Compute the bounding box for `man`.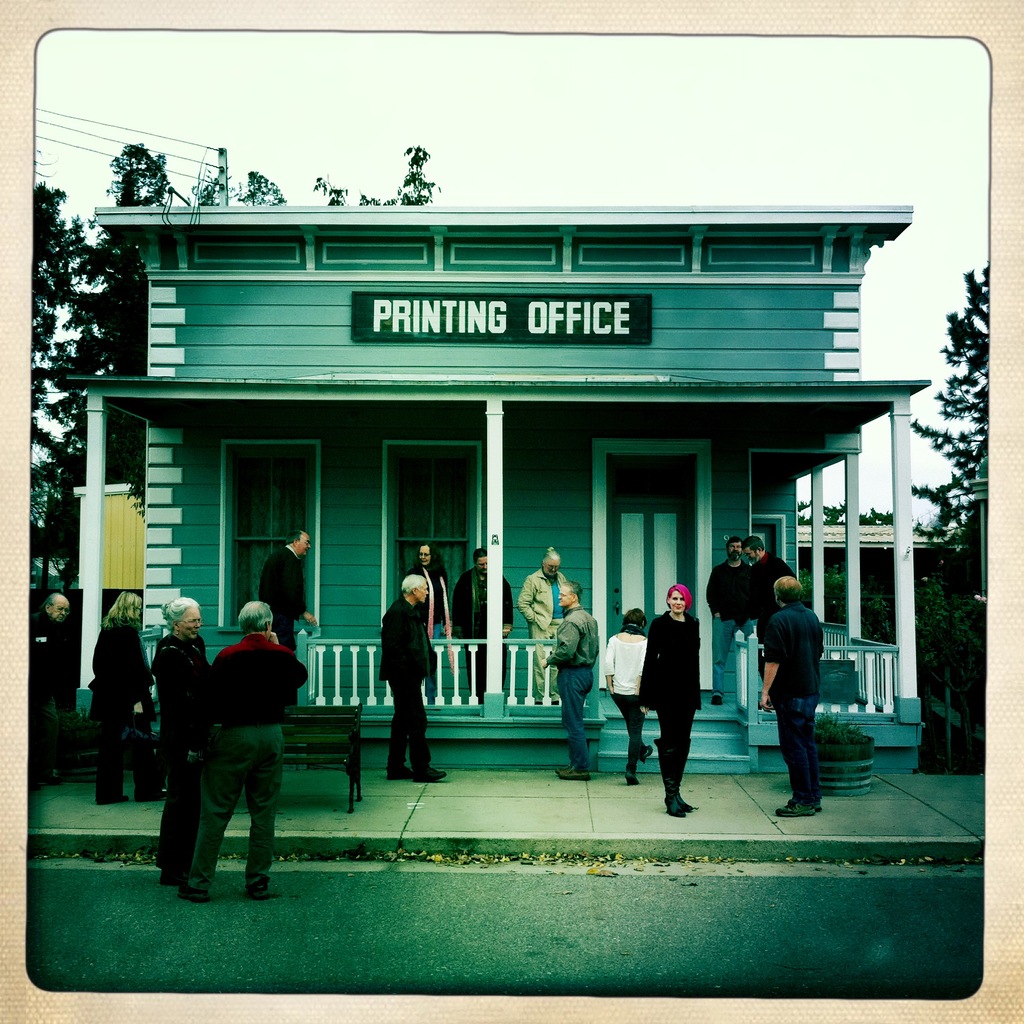
[705,534,751,701].
